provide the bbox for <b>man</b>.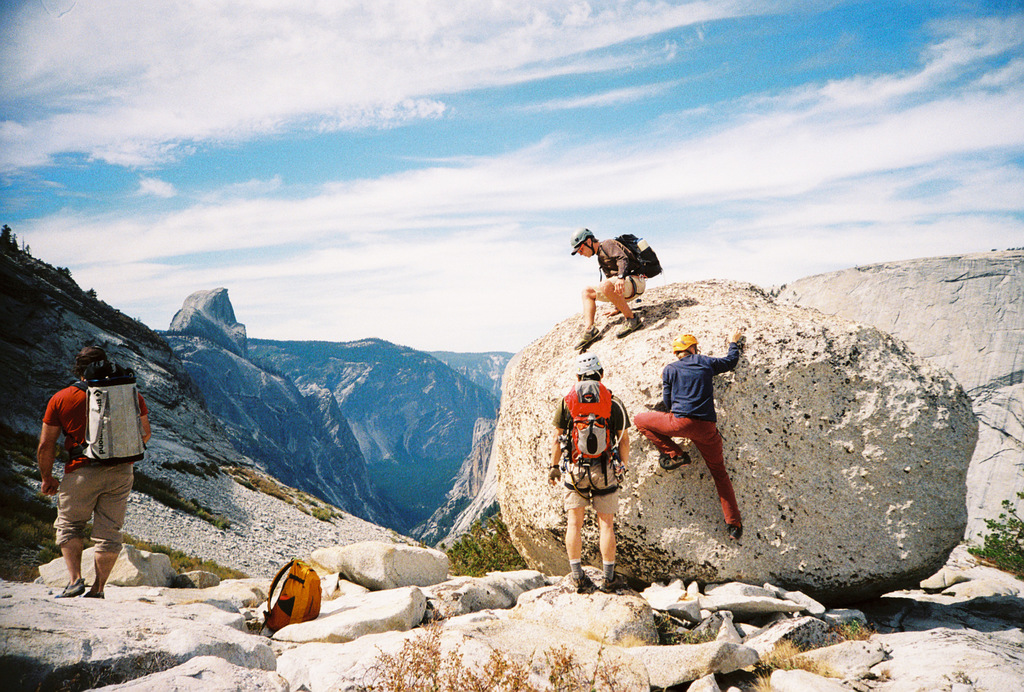
pyautogui.locateOnScreen(573, 224, 662, 352).
